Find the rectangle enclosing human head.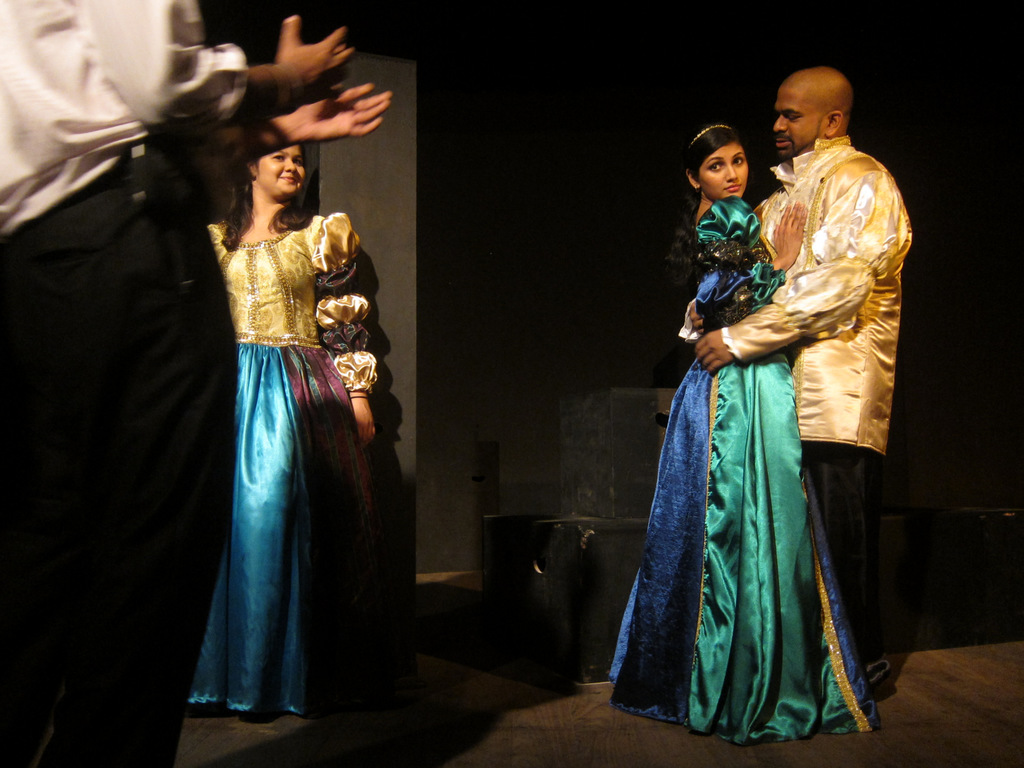
{"left": 777, "top": 62, "right": 876, "bottom": 148}.
